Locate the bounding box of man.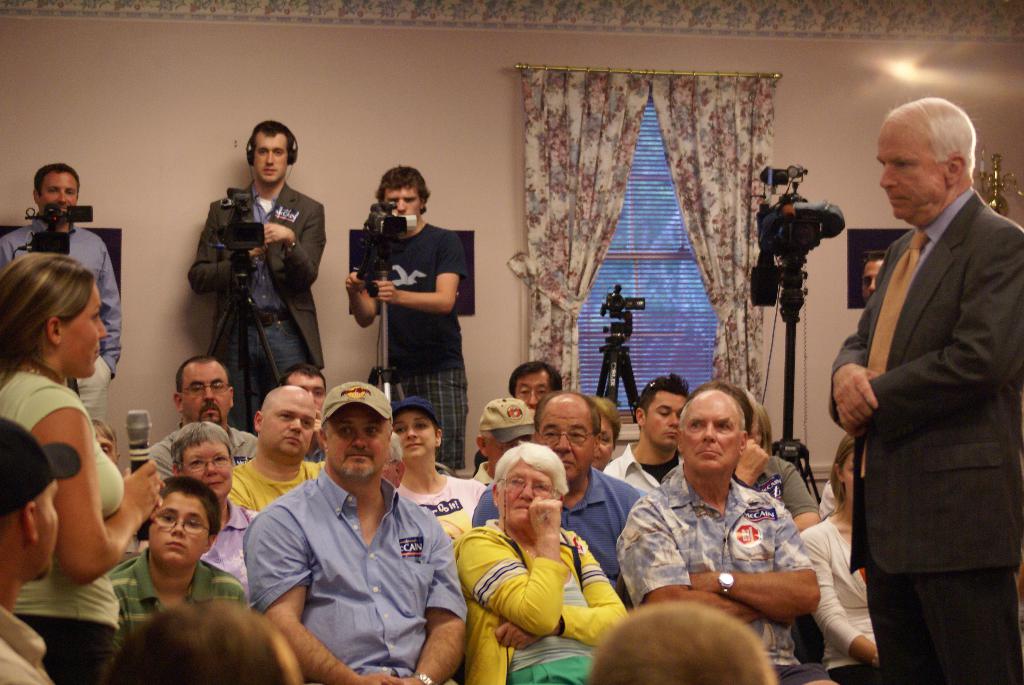
Bounding box: [left=604, top=377, right=689, bottom=492].
